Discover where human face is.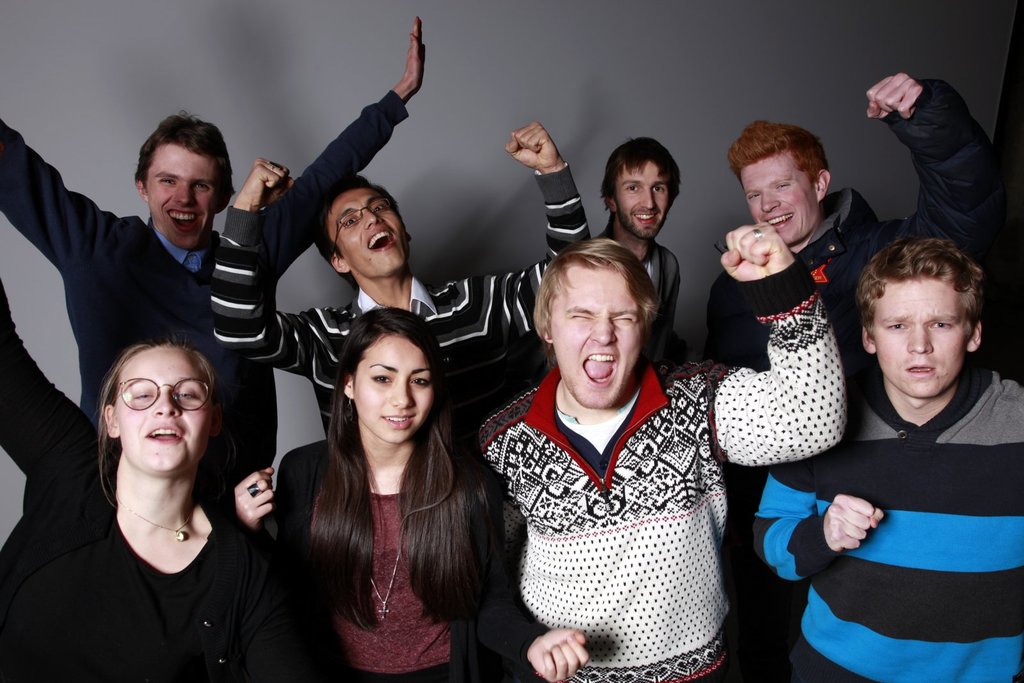
Discovered at left=738, top=150, right=820, bottom=246.
